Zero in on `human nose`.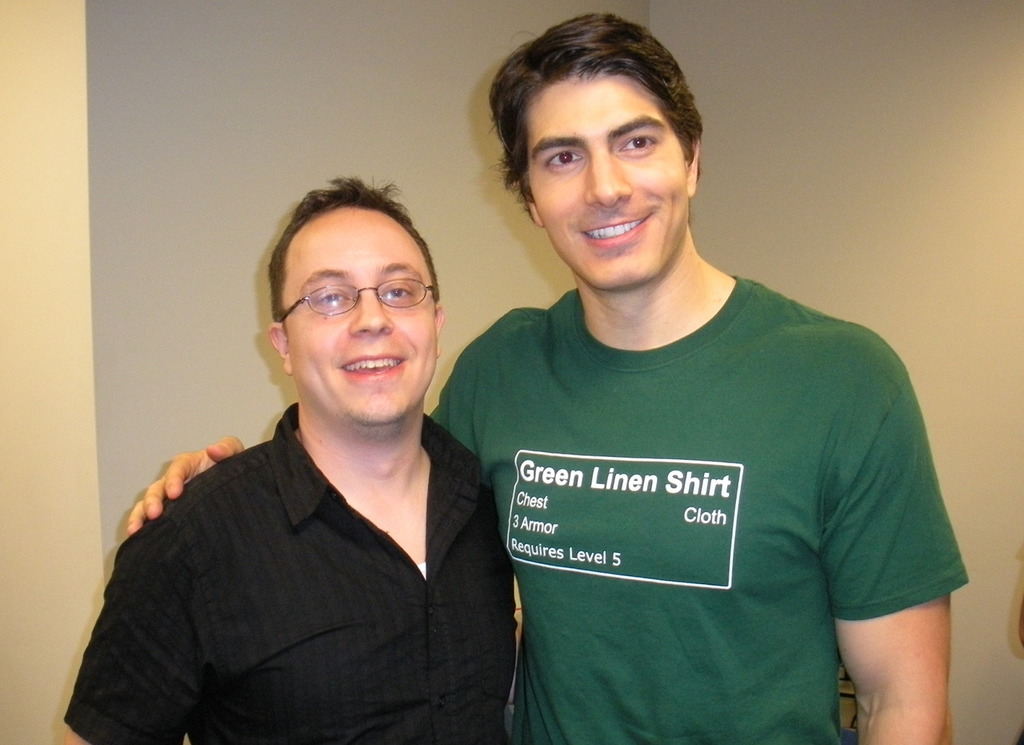
Zeroed in: (584,156,635,207).
